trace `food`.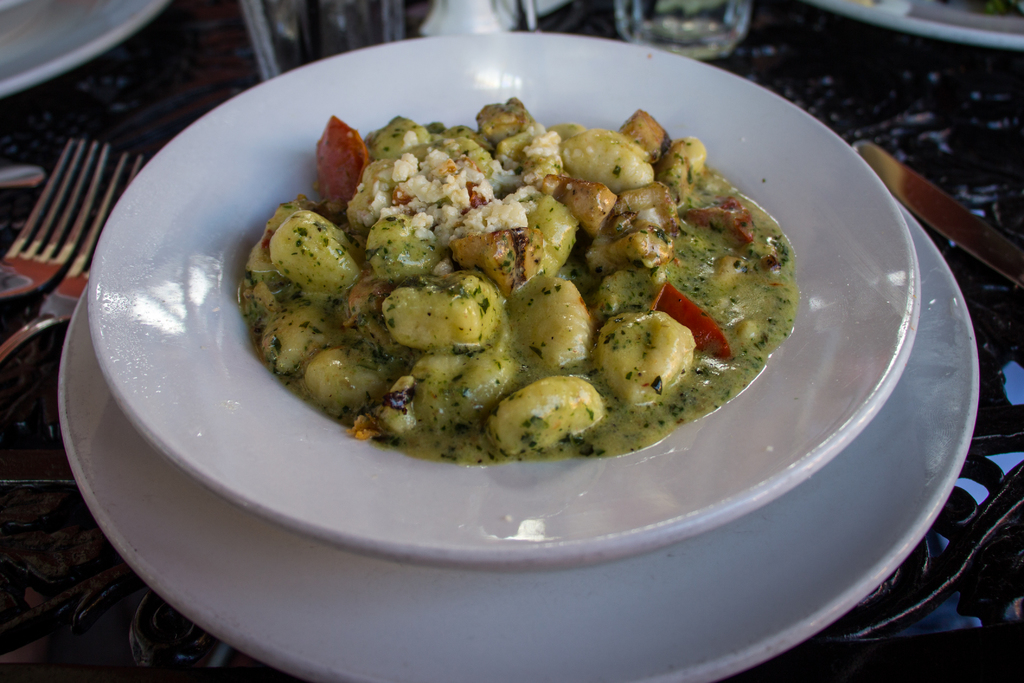
Traced to 230 76 797 479.
